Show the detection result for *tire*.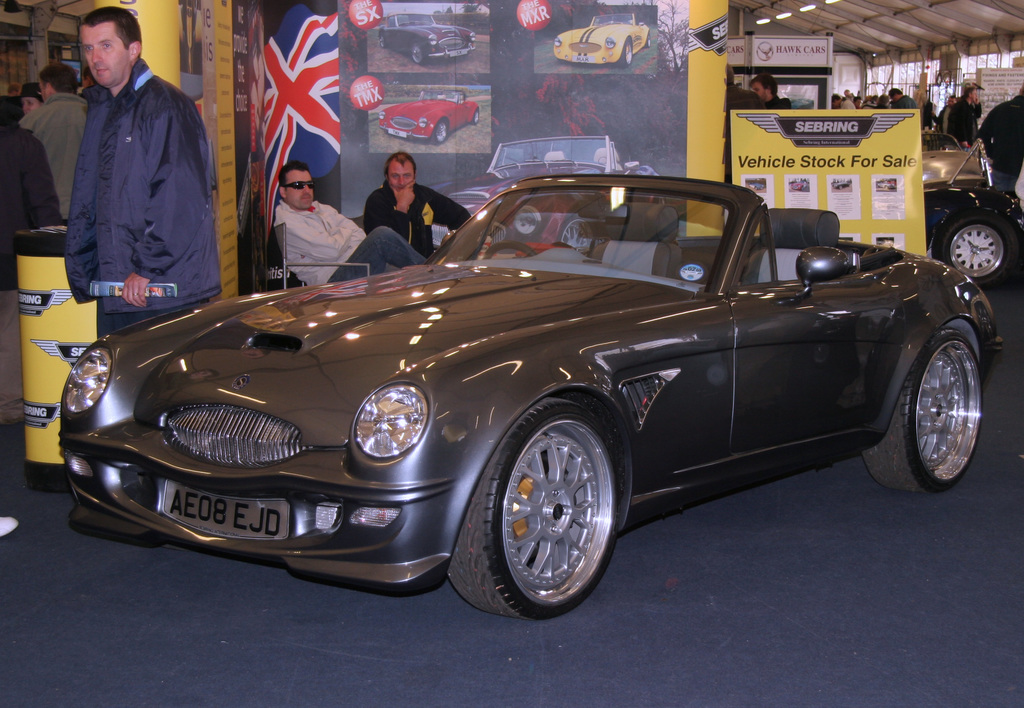
{"left": 474, "top": 106, "right": 483, "bottom": 127}.
